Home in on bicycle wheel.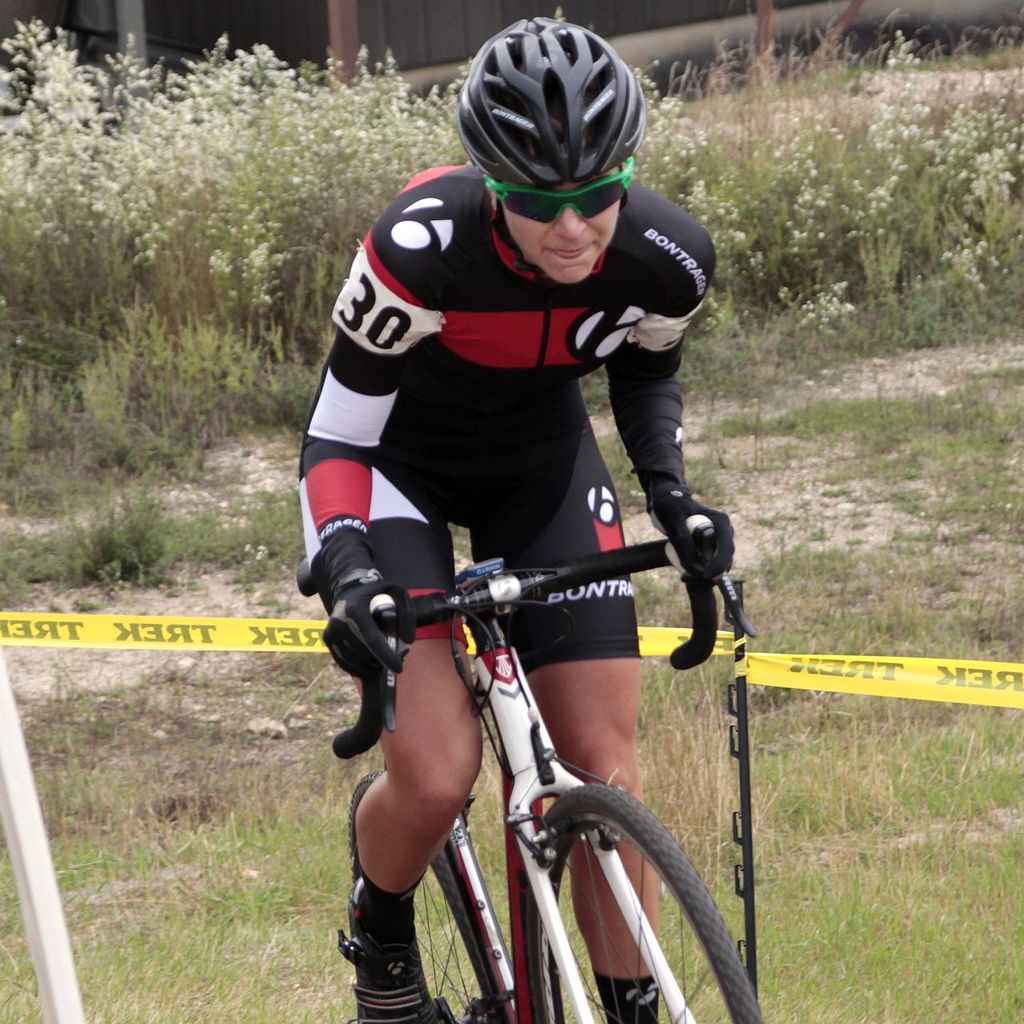
Homed in at bbox=[442, 755, 730, 1007].
